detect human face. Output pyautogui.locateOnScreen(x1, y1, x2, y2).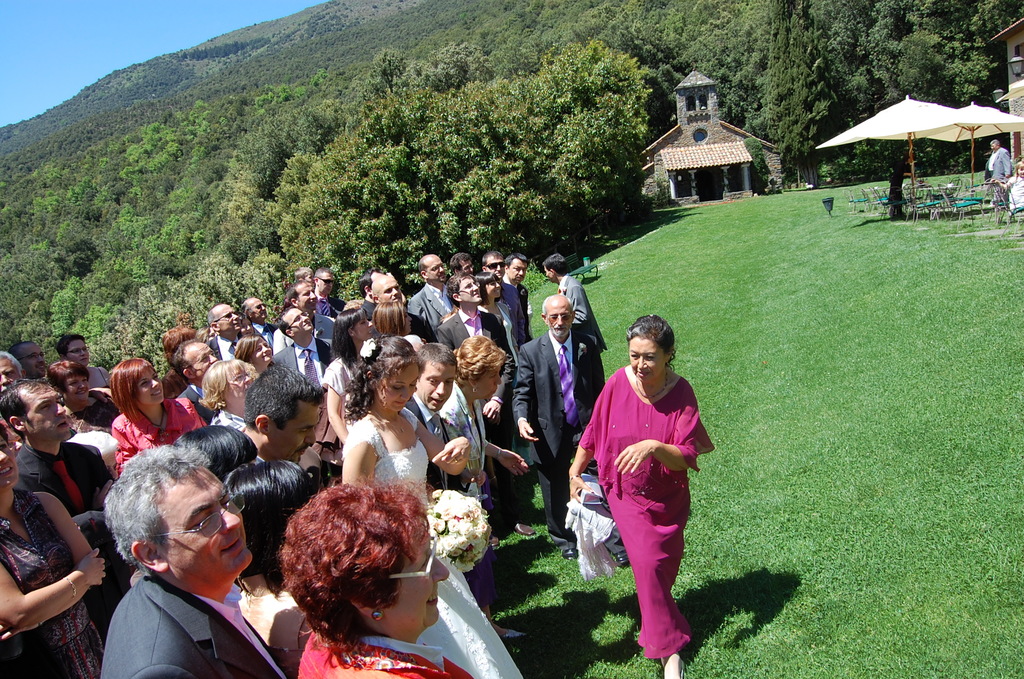
pyautogui.locateOnScreen(426, 256, 447, 281).
